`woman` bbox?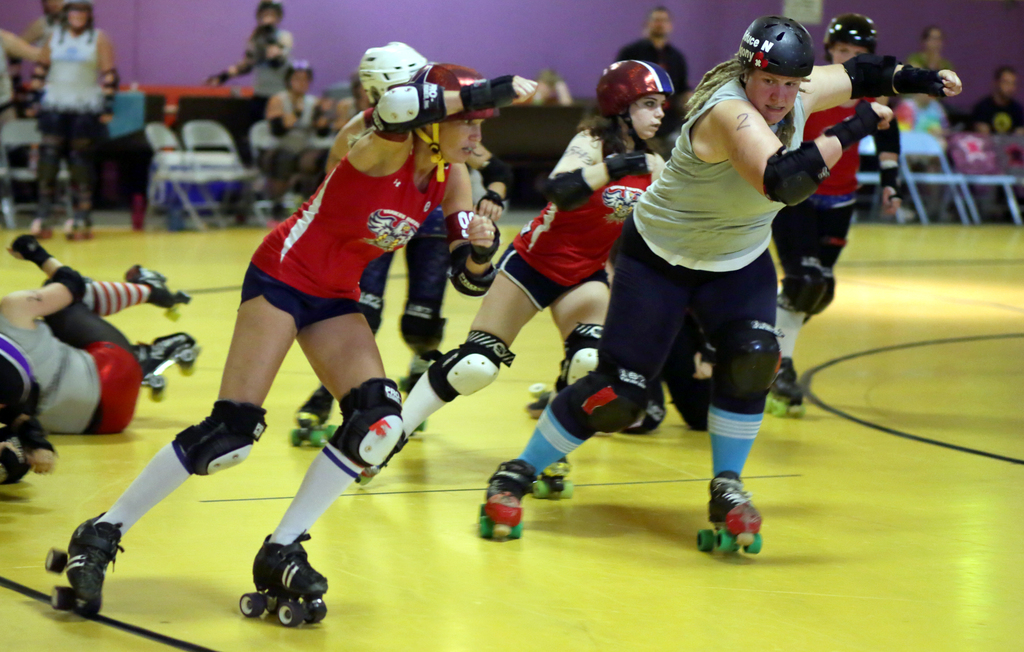
(480,13,955,548)
